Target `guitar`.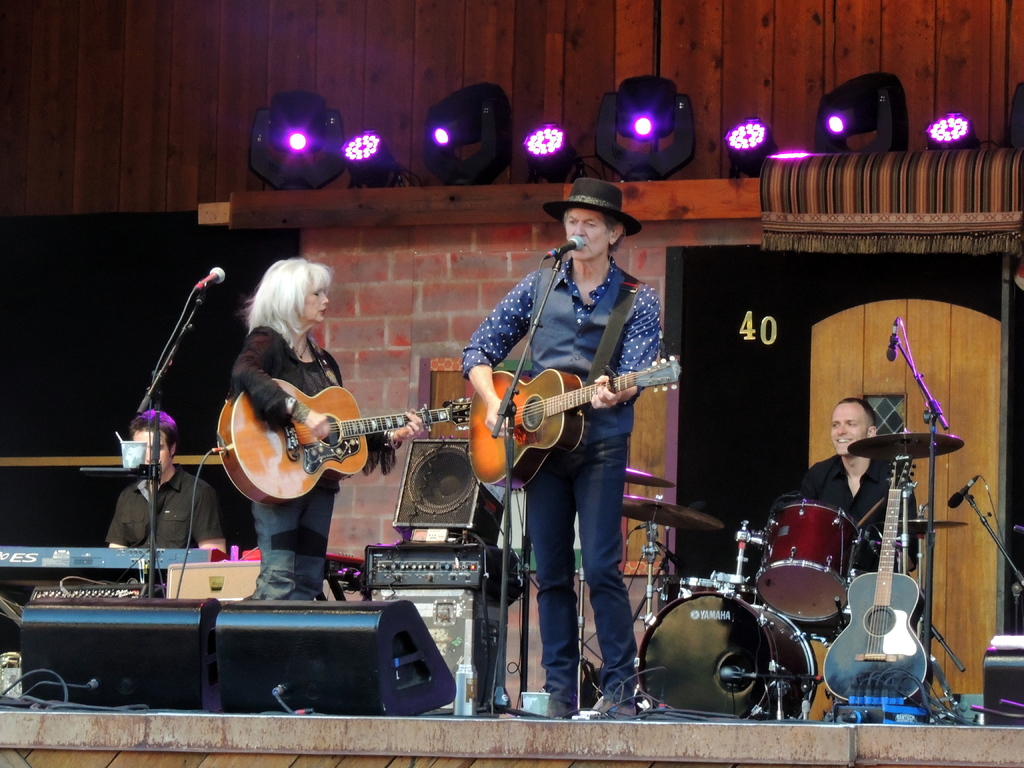
Target region: {"x1": 431, "y1": 353, "x2": 670, "y2": 473}.
